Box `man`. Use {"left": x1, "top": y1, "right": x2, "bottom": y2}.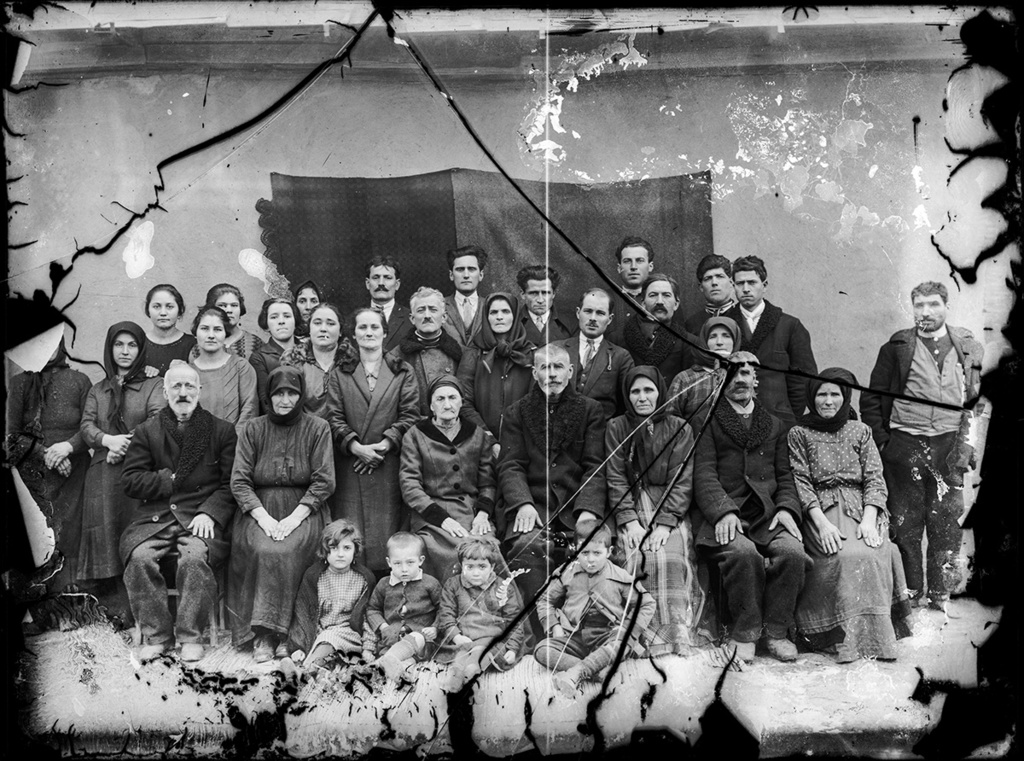
{"left": 494, "top": 340, "right": 604, "bottom": 636}.
